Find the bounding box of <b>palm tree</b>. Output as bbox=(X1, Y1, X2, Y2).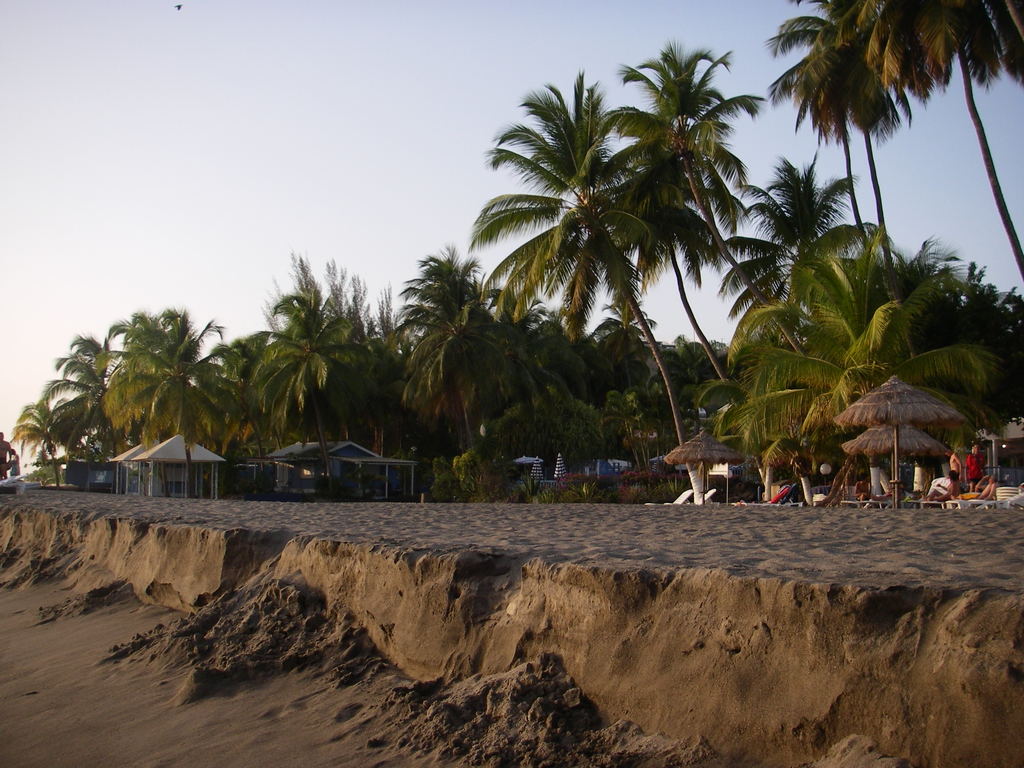
bbox=(607, 323, 689, 421).
